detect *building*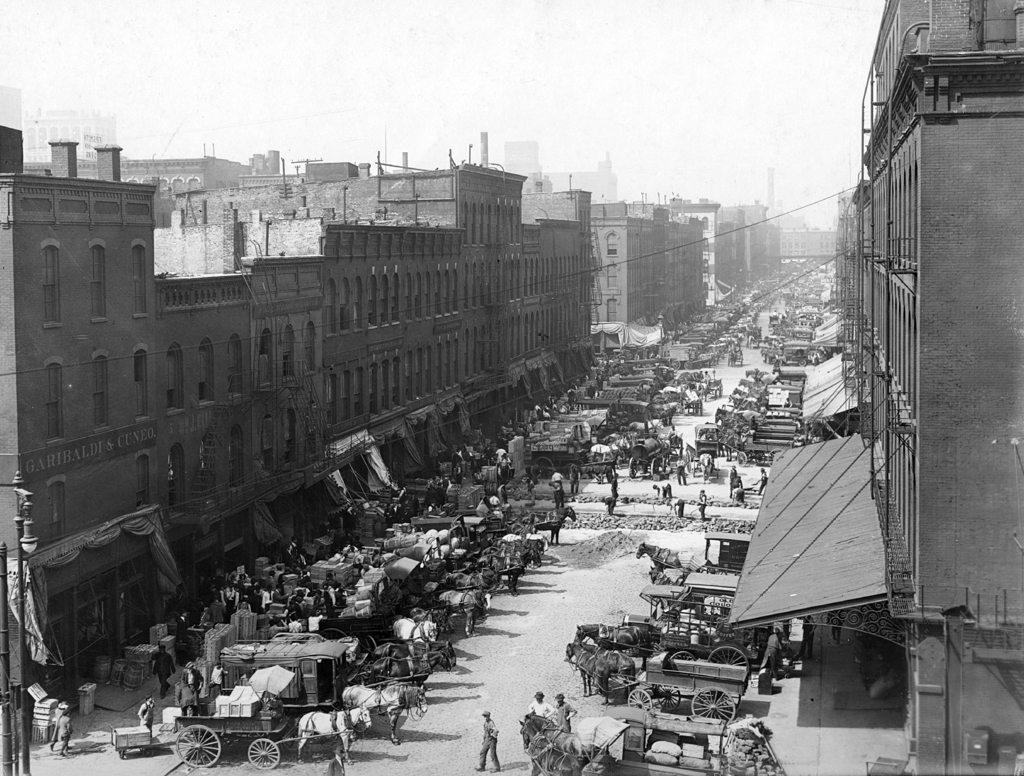
l=725, t=0, r=1023, b=775
